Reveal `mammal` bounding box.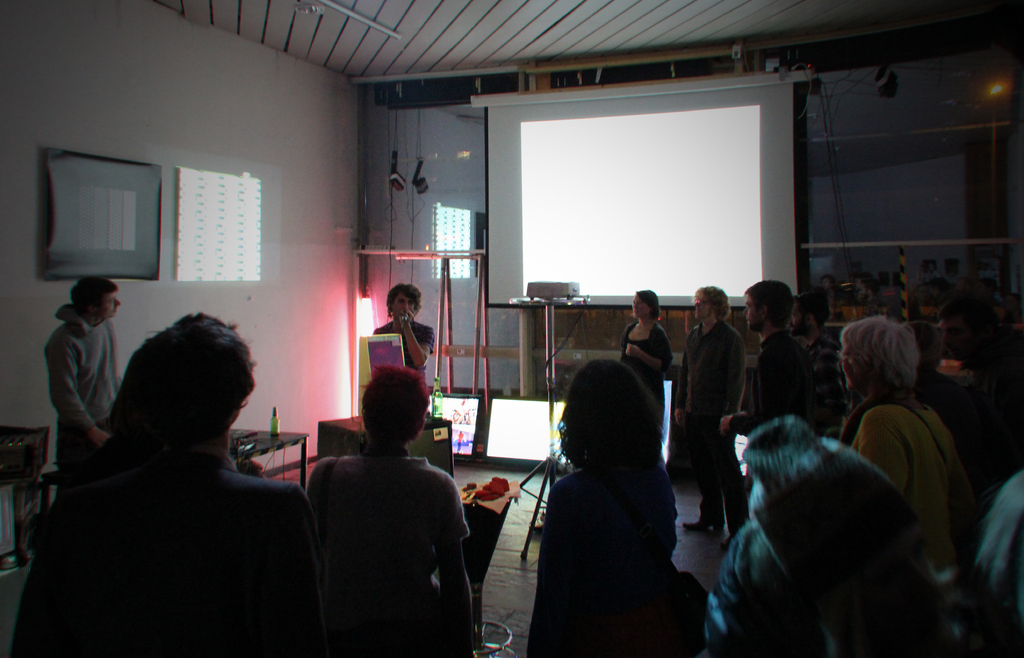
Revealed: <bbox>376, 276, 438, 372</bbox>.
